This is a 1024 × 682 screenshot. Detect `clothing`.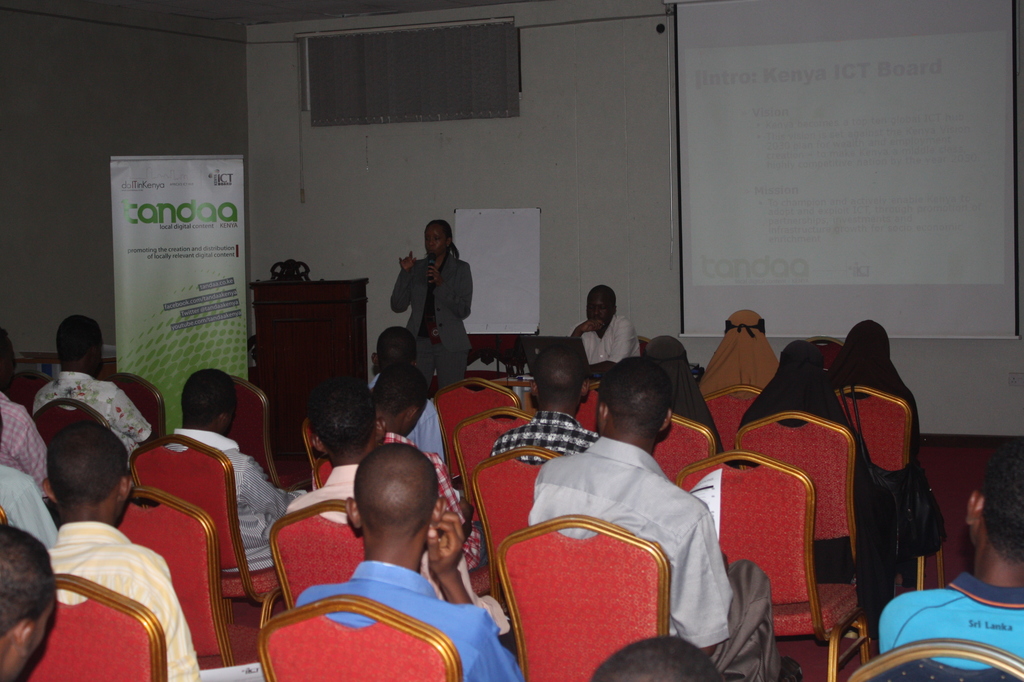
(left=31, top=367, right=149, bottom=466).
